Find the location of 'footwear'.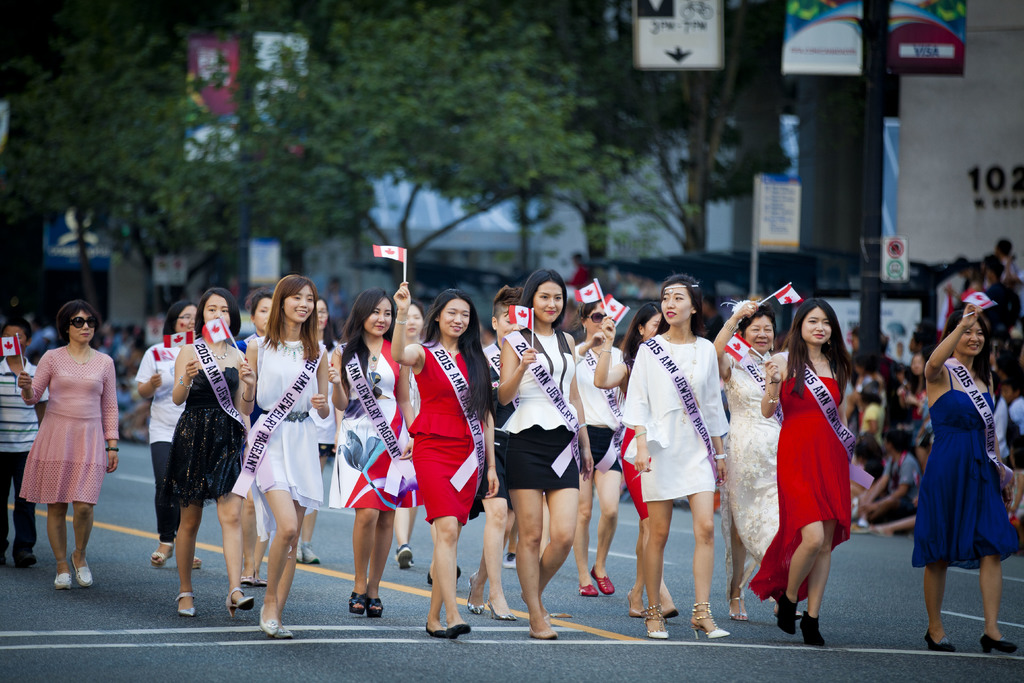
Location: bbox=(644, 603, 671, 637).
